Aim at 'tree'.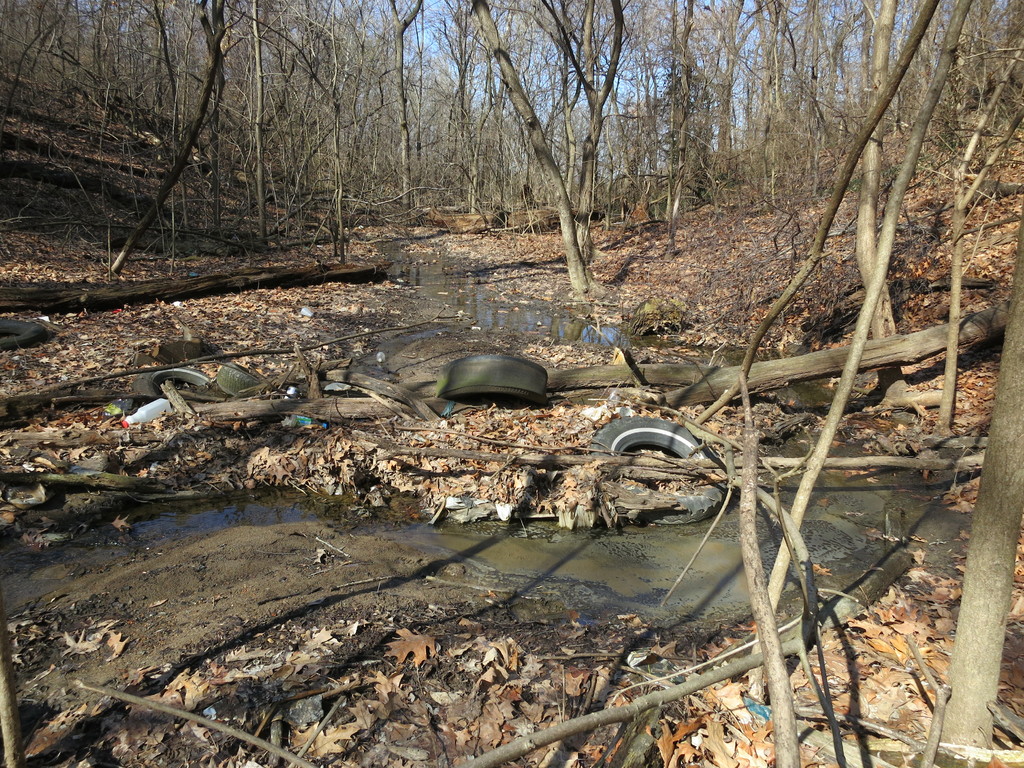
Aimed at x1=936, y1=244, x2=1023, y2=767.
